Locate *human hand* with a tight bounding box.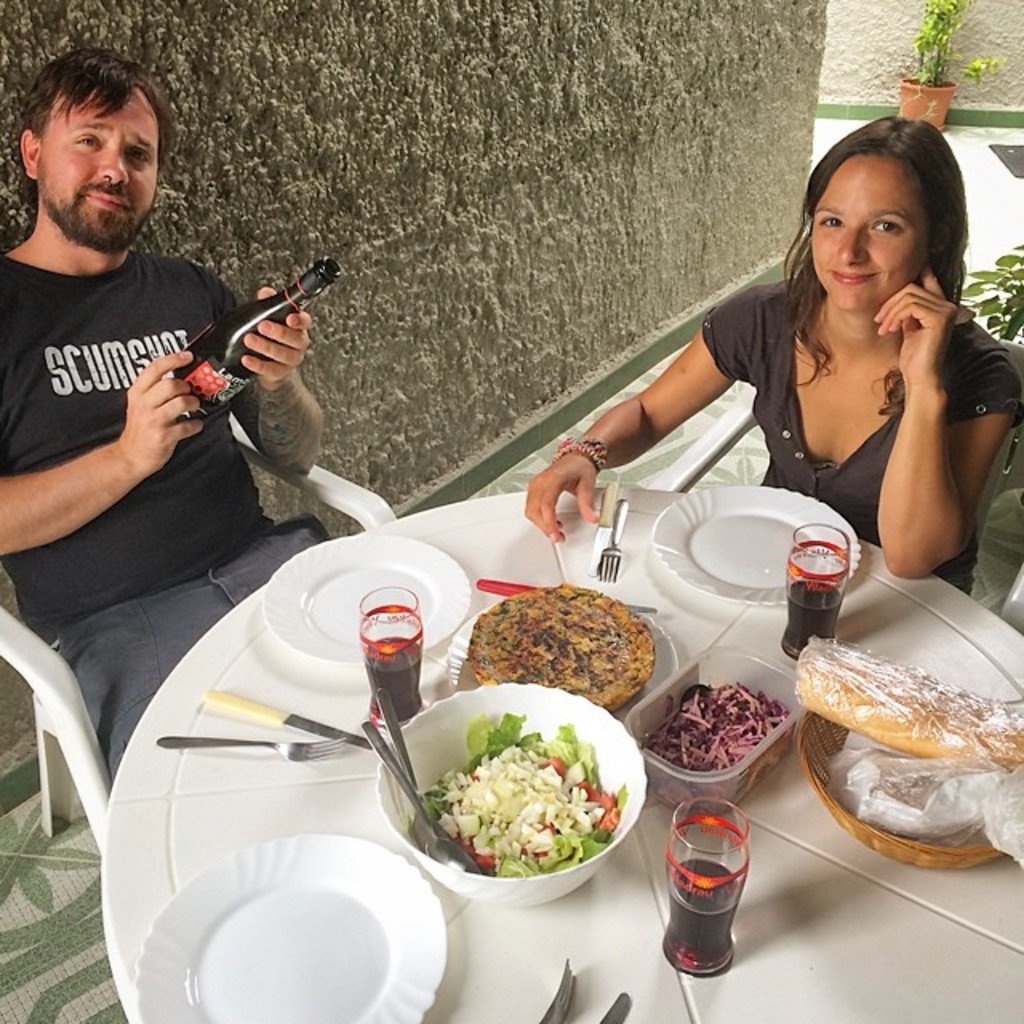
x1=870 y1=264 x2=963 y2=378.
